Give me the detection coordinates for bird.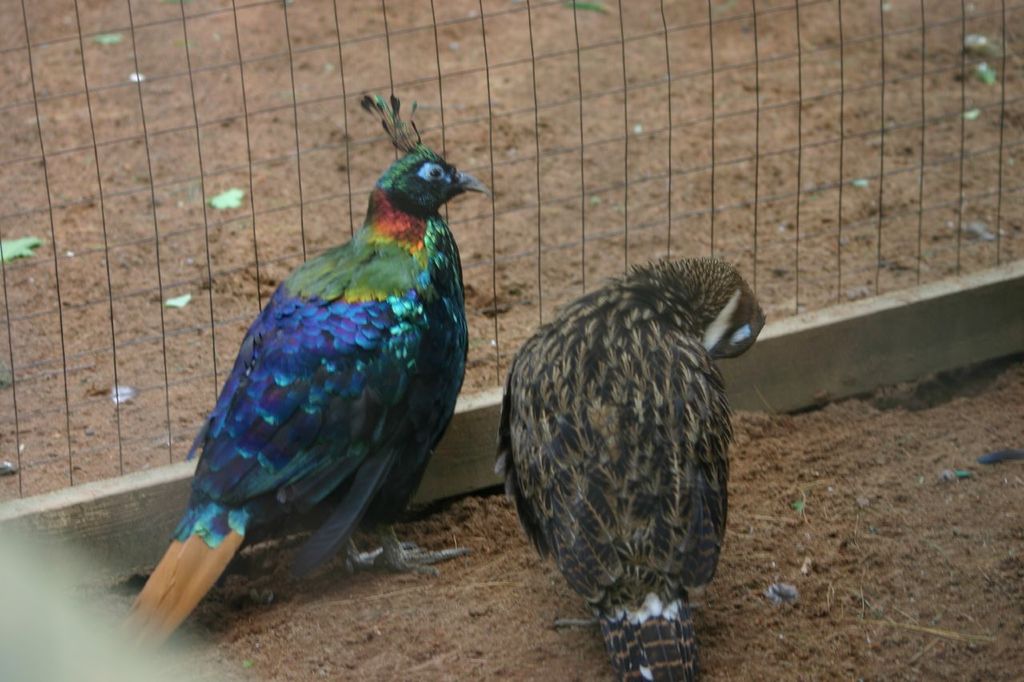
142/100/501/652.
